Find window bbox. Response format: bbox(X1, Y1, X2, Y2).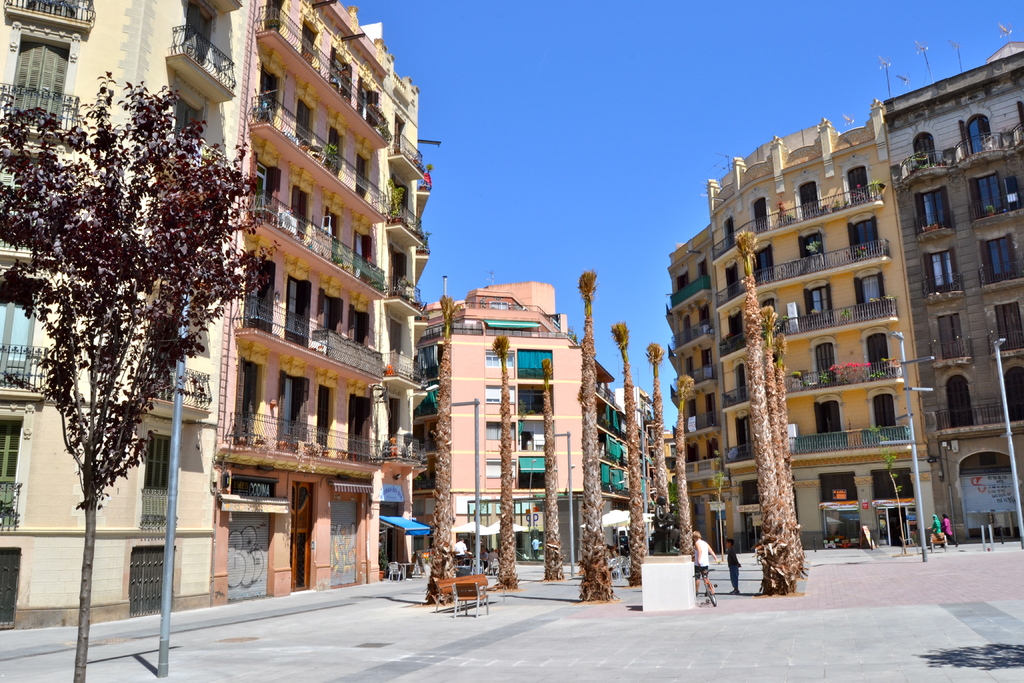
bbox(356, 241, 362, 267).
